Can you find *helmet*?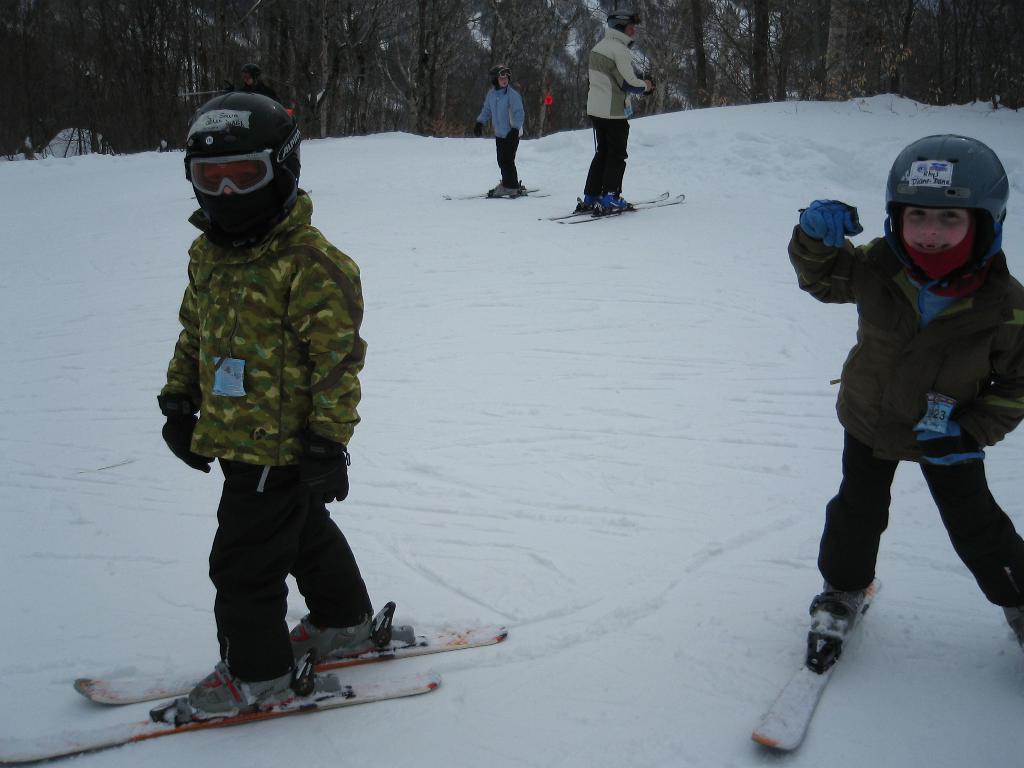
Yes, bounding box: 243 64 261 84.
